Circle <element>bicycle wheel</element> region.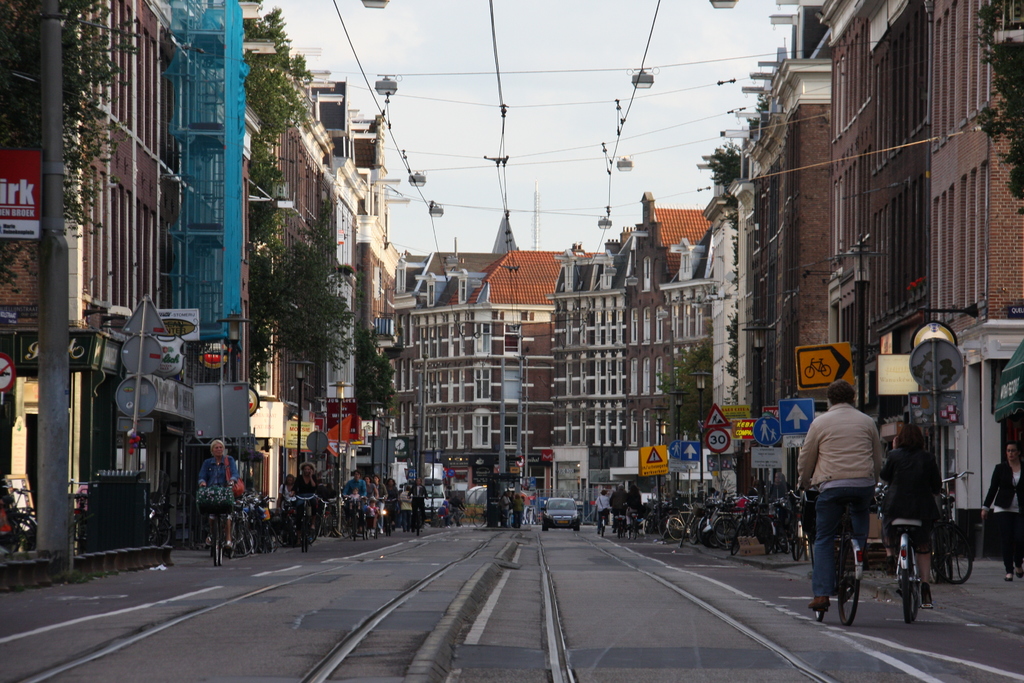
Region: box=[152, 513, 172, 545].
